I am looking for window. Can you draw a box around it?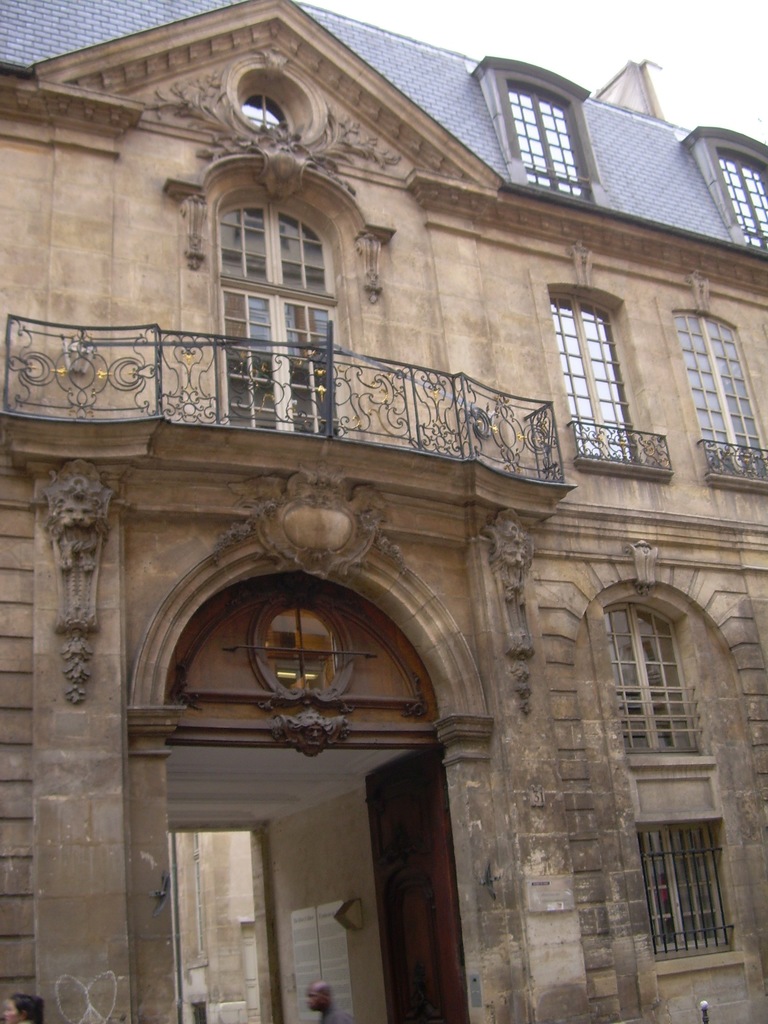
Sure, the bounding box is select_region(215, 216, 329, 300).
